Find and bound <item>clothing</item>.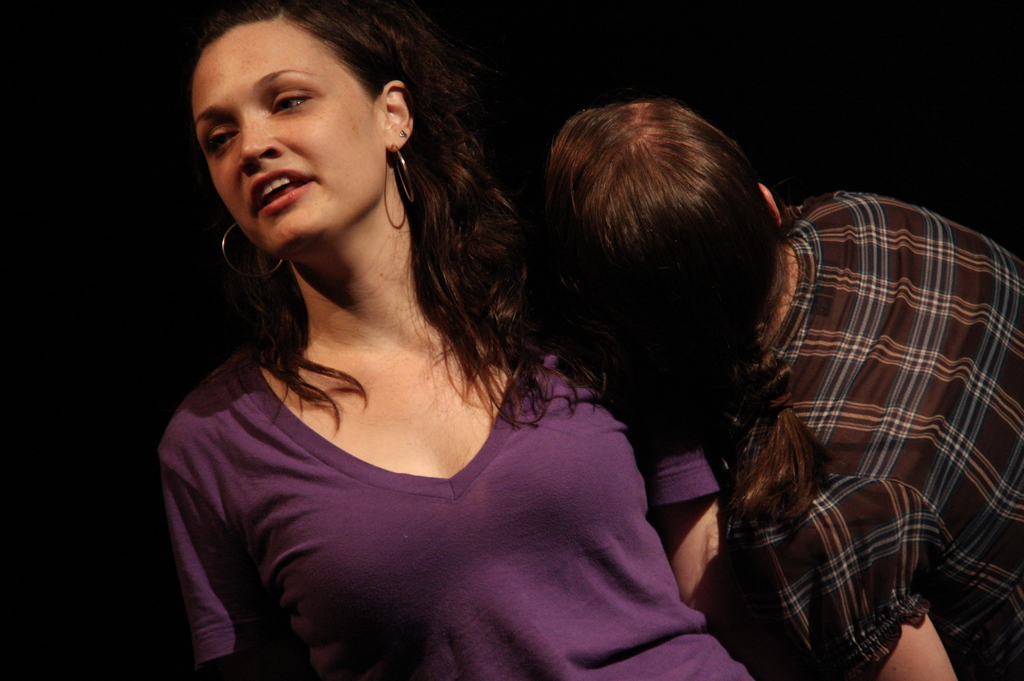
Bound: bbox=[723, 192, 1023, 680].
